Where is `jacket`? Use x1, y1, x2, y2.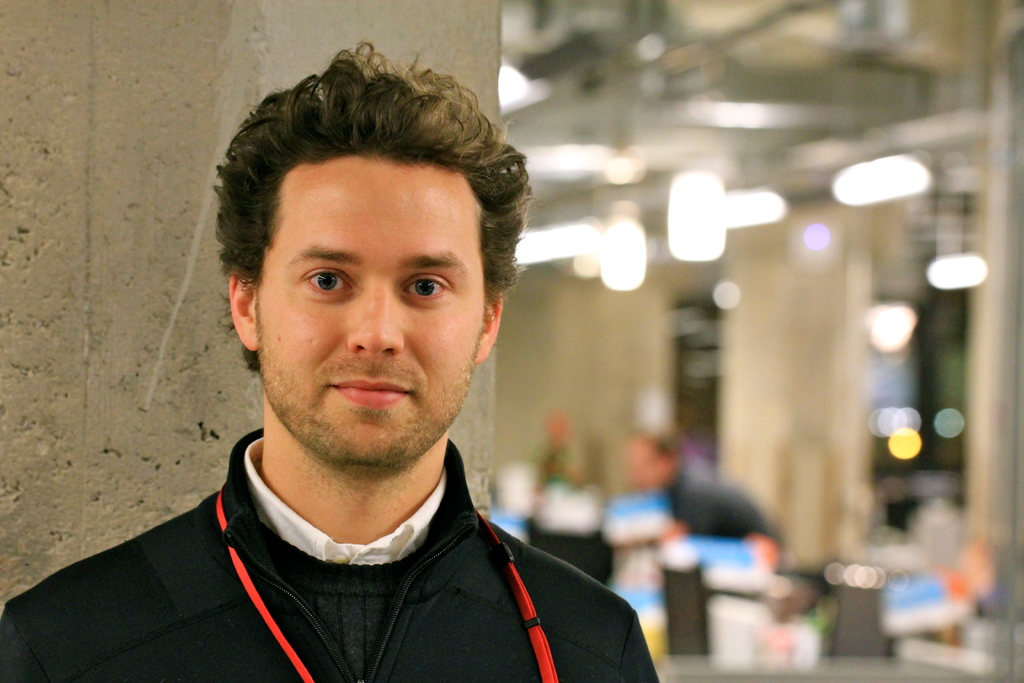
76, 439, 637, 682.
